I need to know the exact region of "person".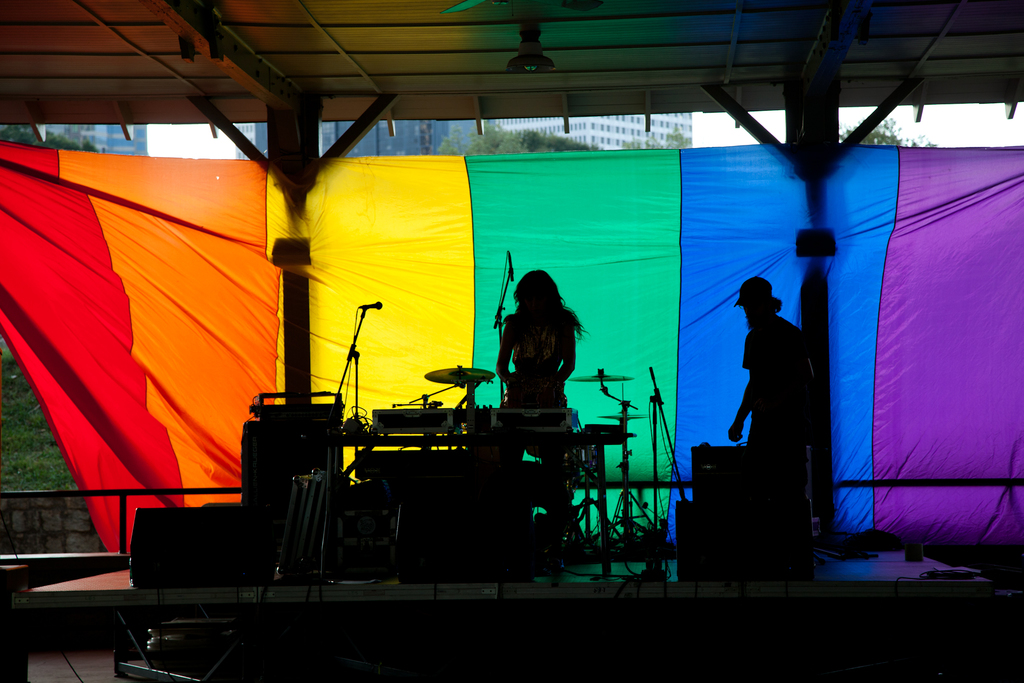
Region: box=[497, 267, 579, 407].
